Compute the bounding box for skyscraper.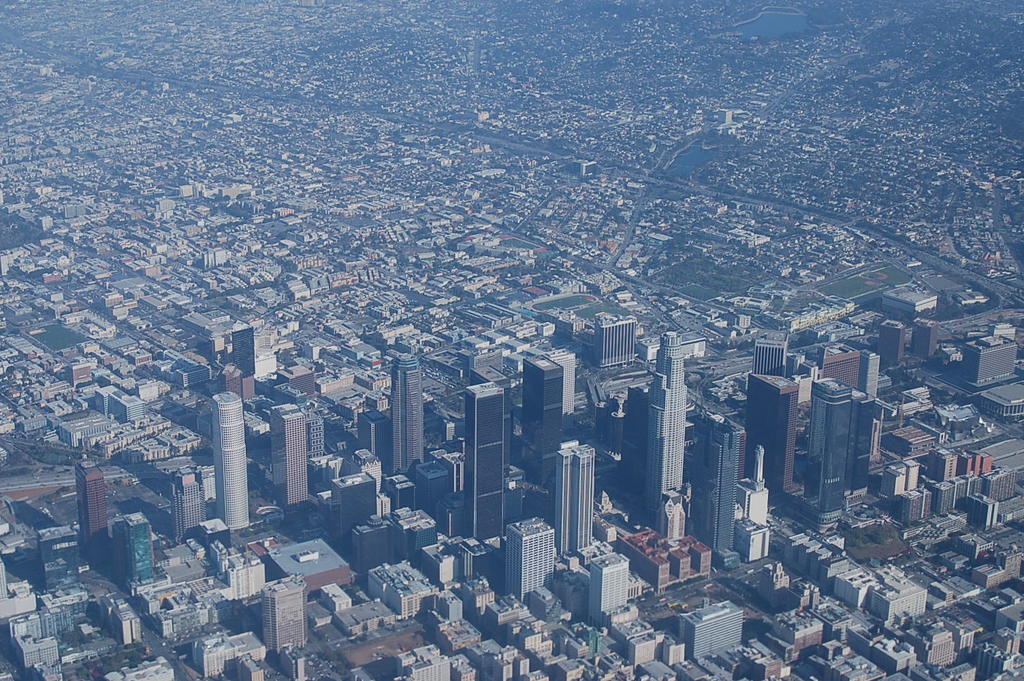
<region>330, 477, 374, 554</region>.
